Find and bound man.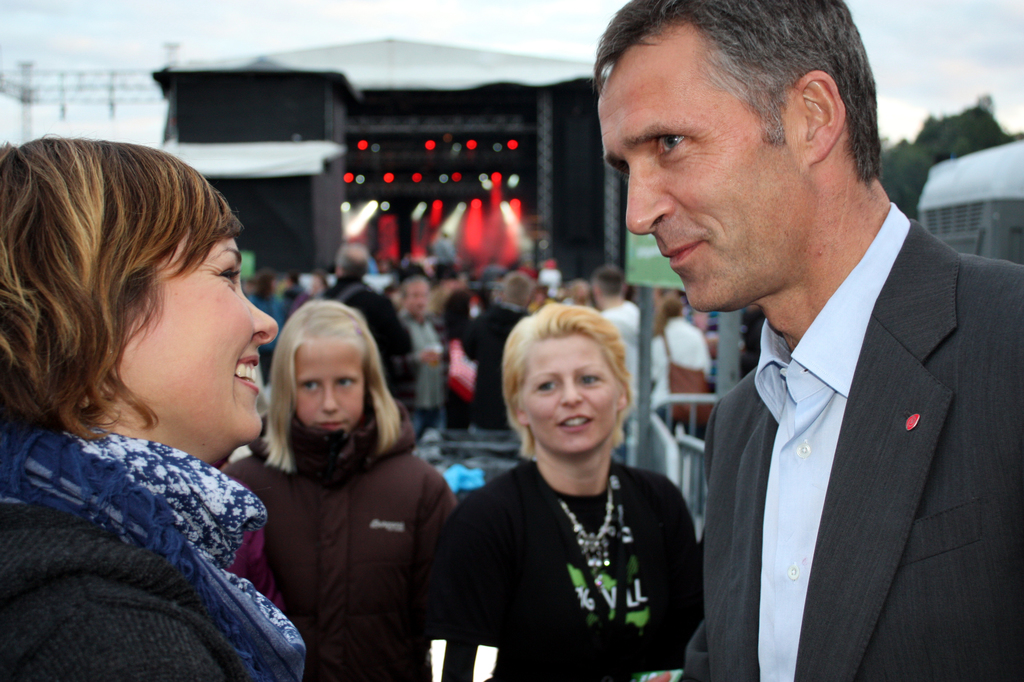
Bound: 597,266,646,400.
